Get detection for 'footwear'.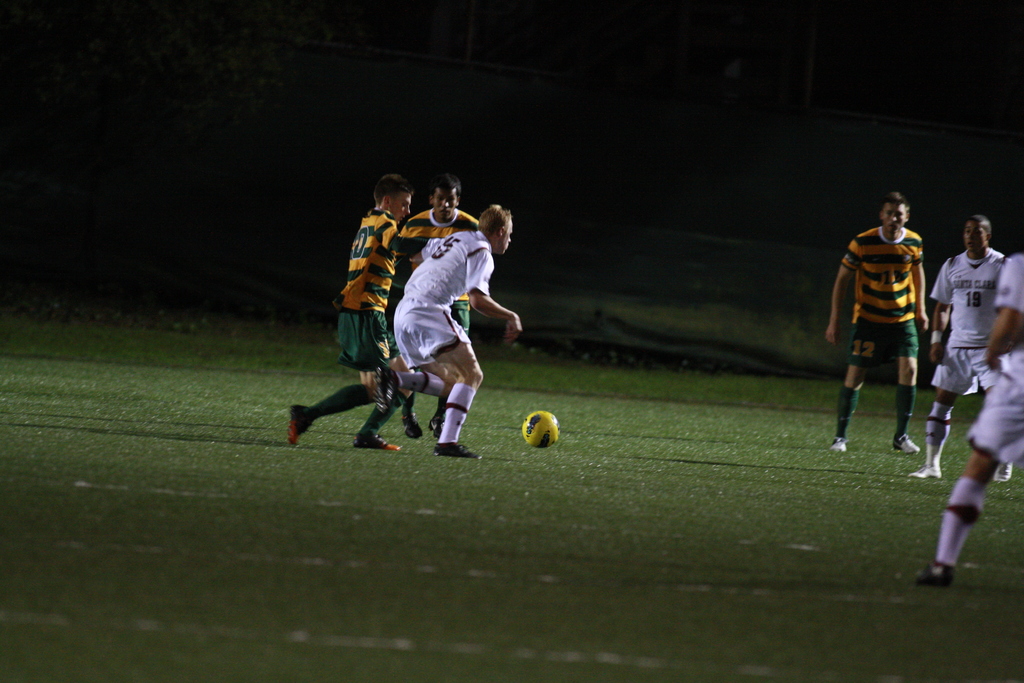
Detection: <bbox>355, 434, 401, 449</bbox>.
